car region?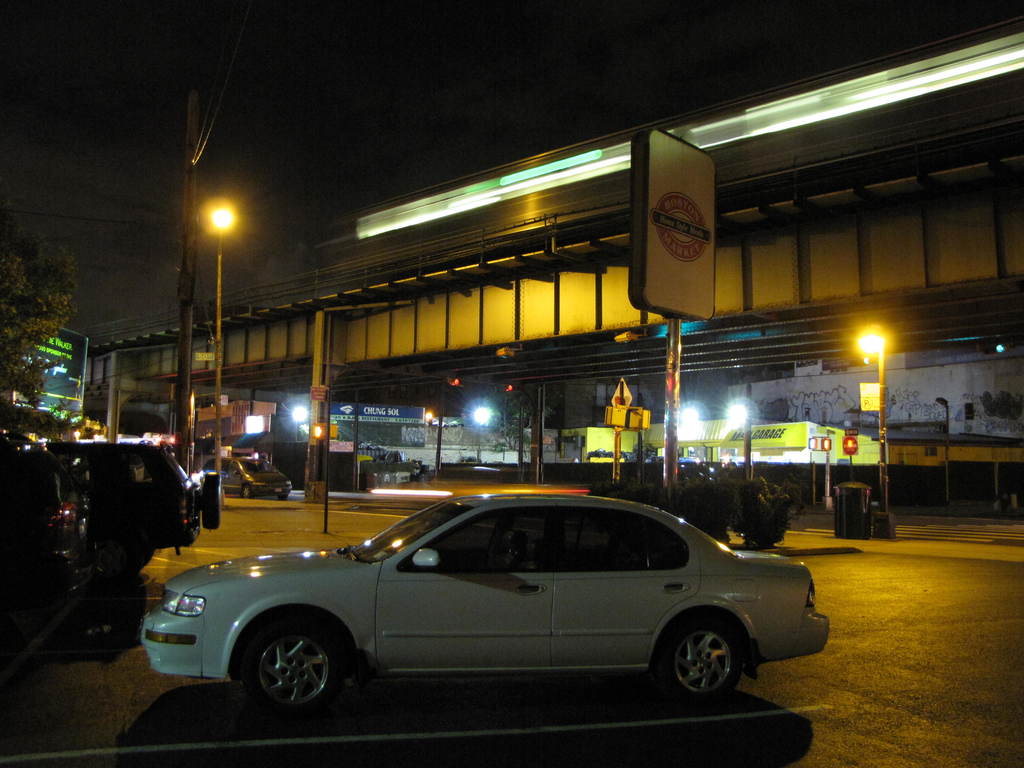
[left=134, top=493, right=831, bottom=700]
